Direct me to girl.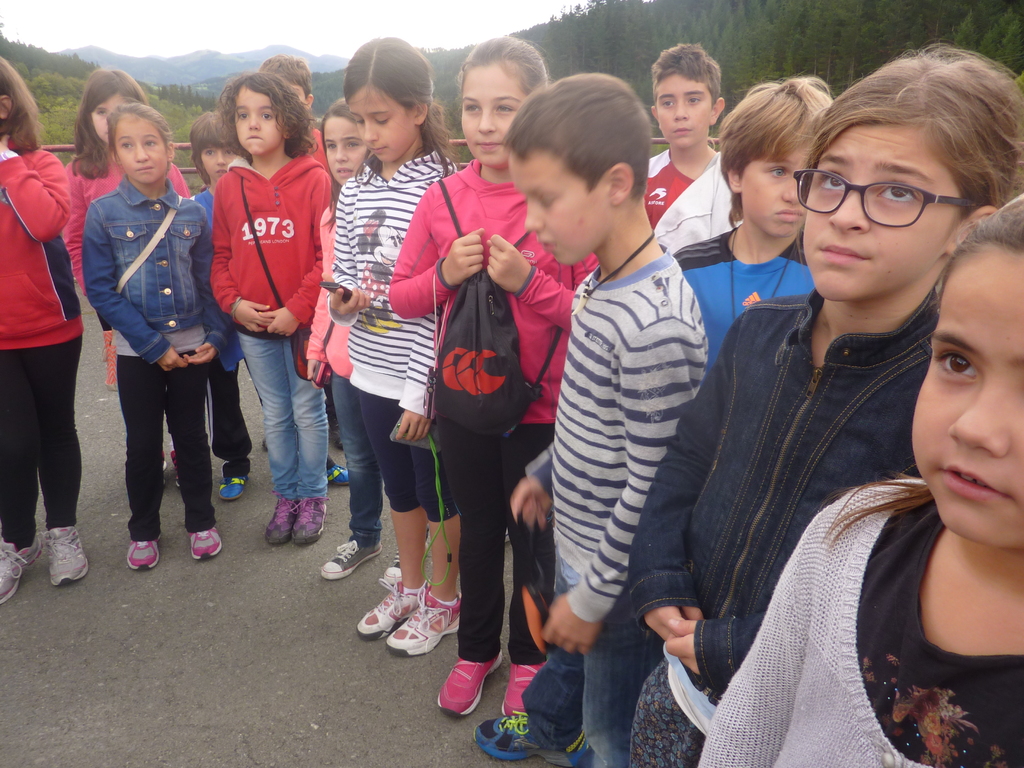
Direction: <bbox>56, 63, 190, 486</bbox>.
